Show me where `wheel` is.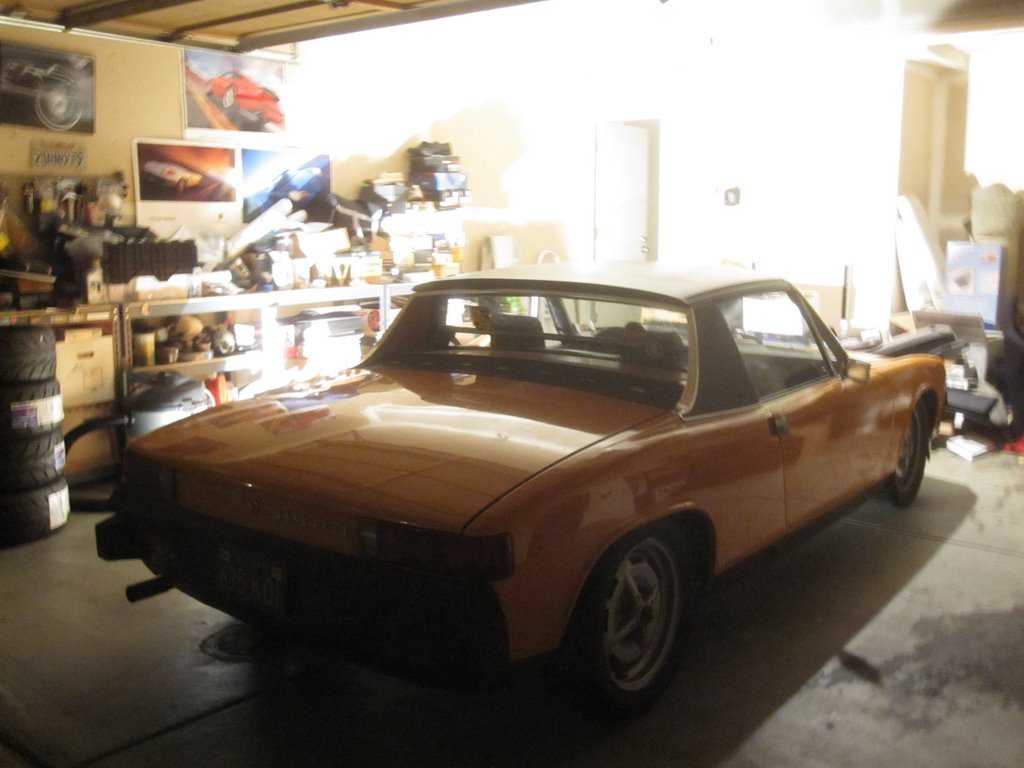
`wheel` is at left=0, top=431, right=66, bottom=504.
